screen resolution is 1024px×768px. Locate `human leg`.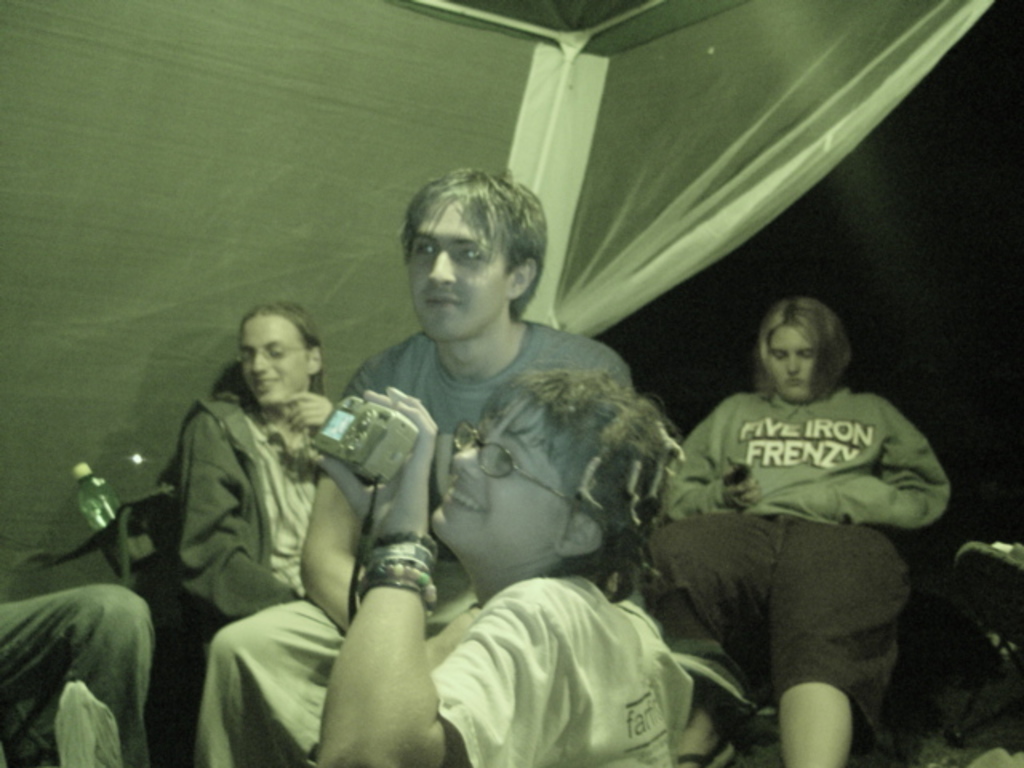
643,512,779,766.
